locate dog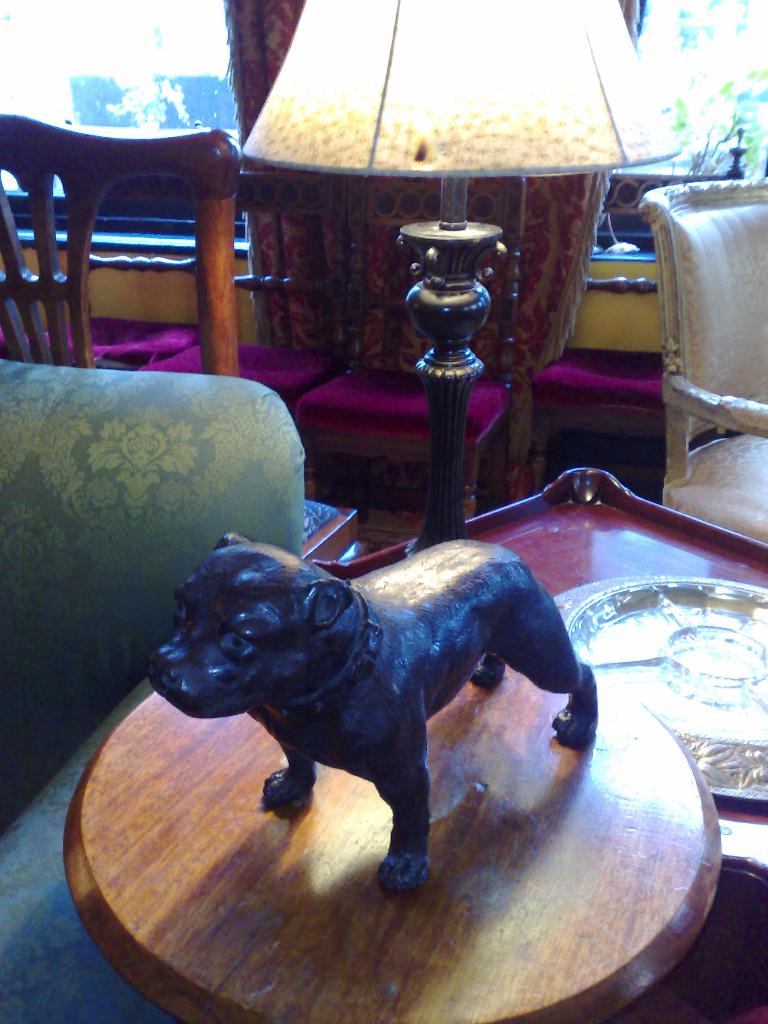
bbox=[145, 531, 599, 892]
